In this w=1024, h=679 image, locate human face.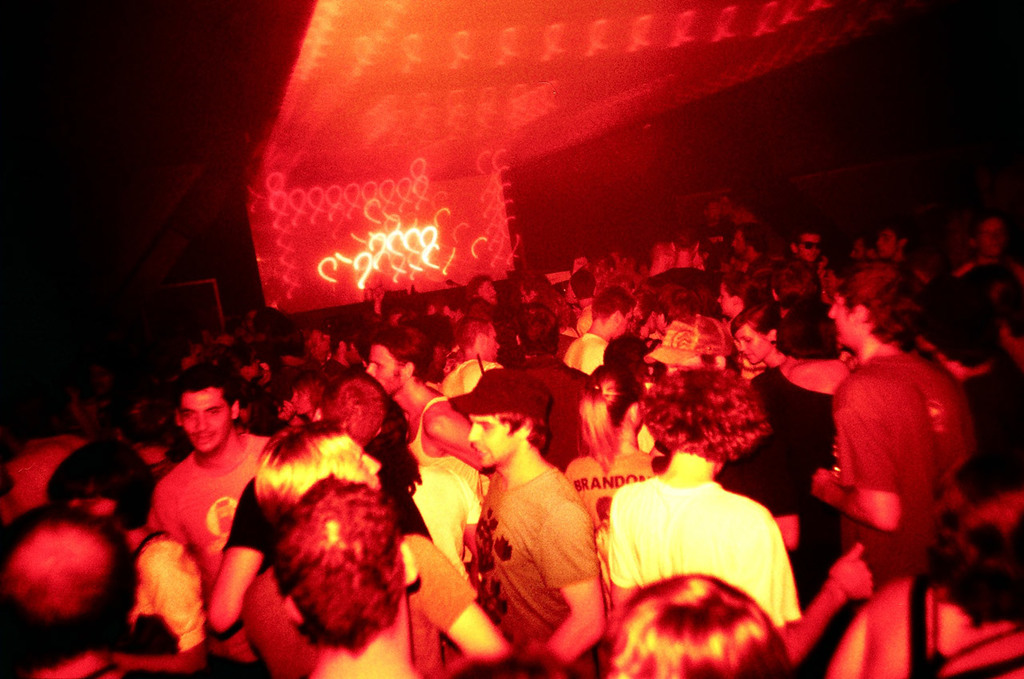
Bounding box: detection(469, 417, 510, 466).
